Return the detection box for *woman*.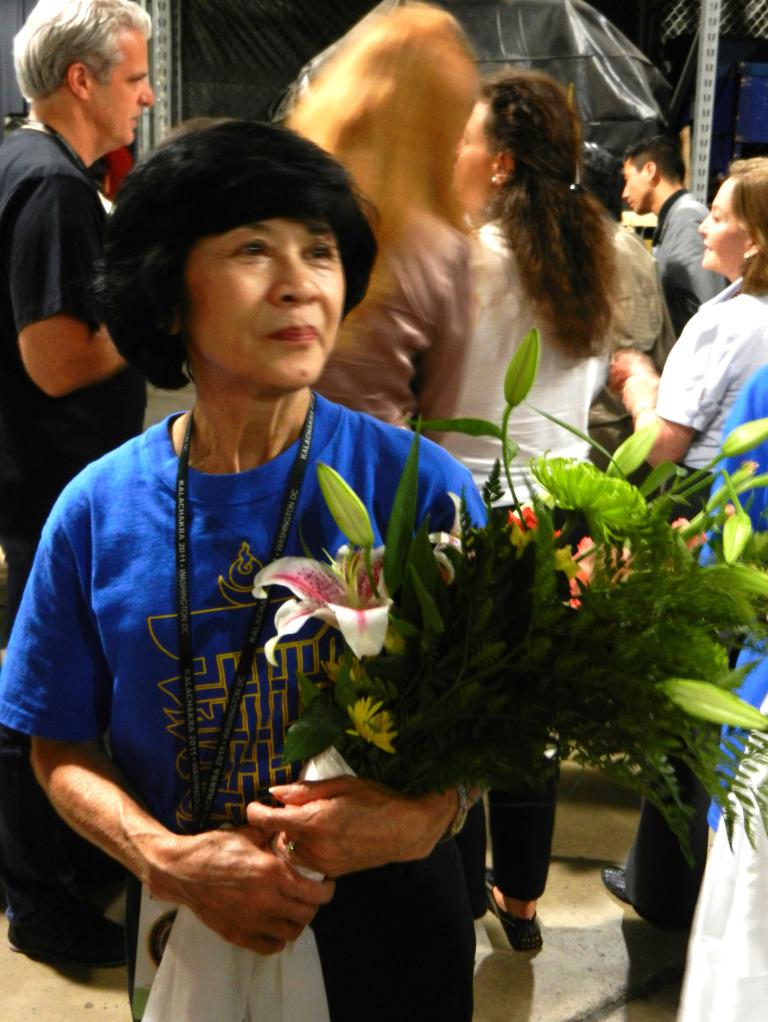
l=435, t=74, r=635, b=954.
